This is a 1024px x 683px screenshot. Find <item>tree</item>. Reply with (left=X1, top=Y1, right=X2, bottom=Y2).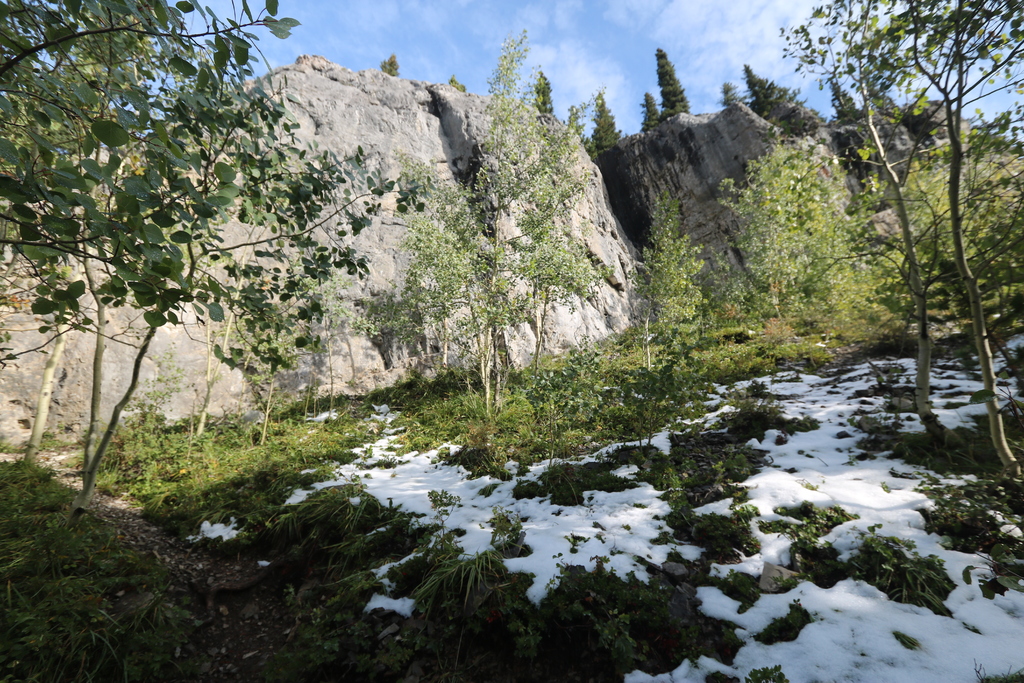
(left=0, top=0, right=442, bottom=363).
